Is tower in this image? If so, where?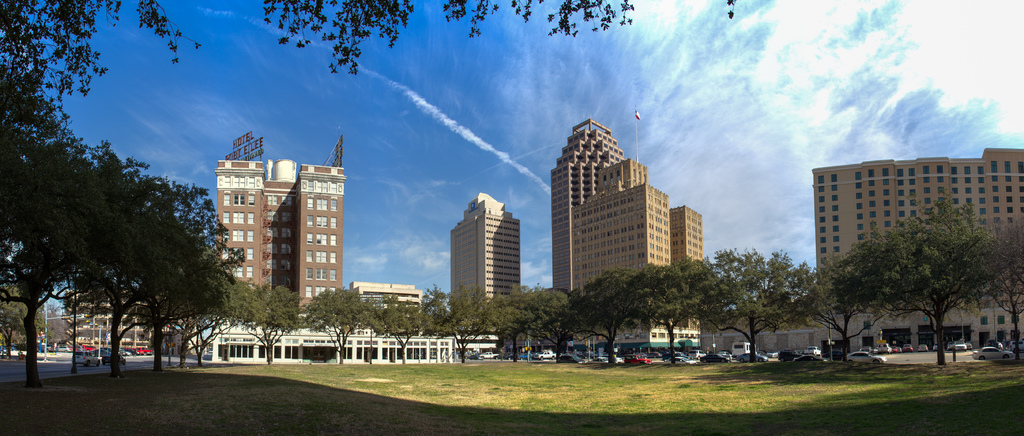
Yes, at 813, 144, 1023, 292.
